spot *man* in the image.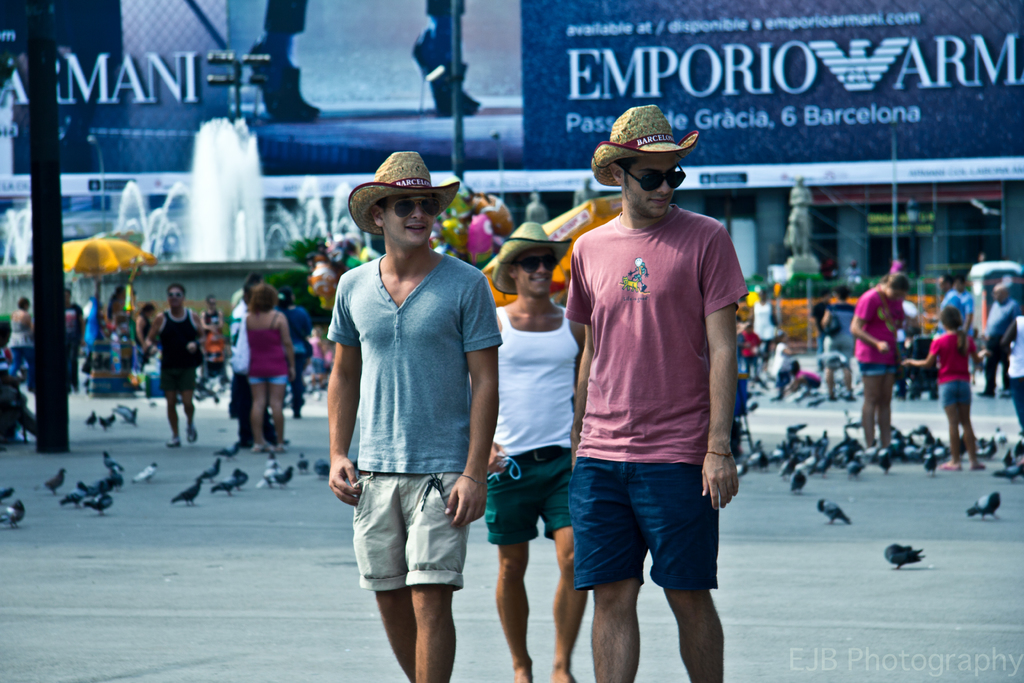
*man* found at [left=976, top=281, right=1022, bottom=400].
